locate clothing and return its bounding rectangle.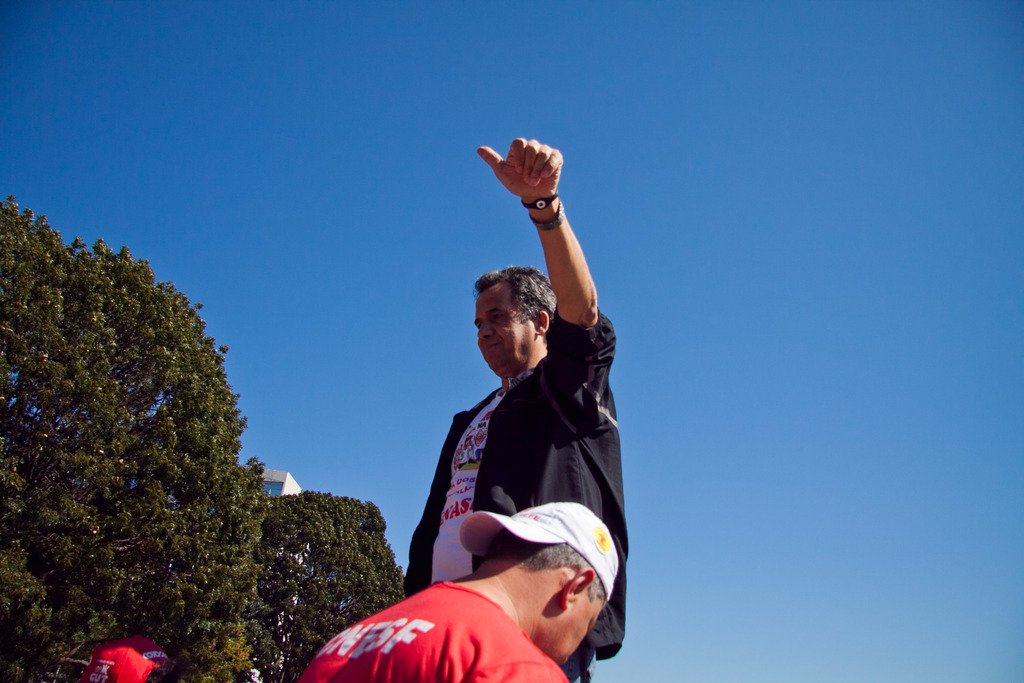
crop(375, 321, 628, 660).
